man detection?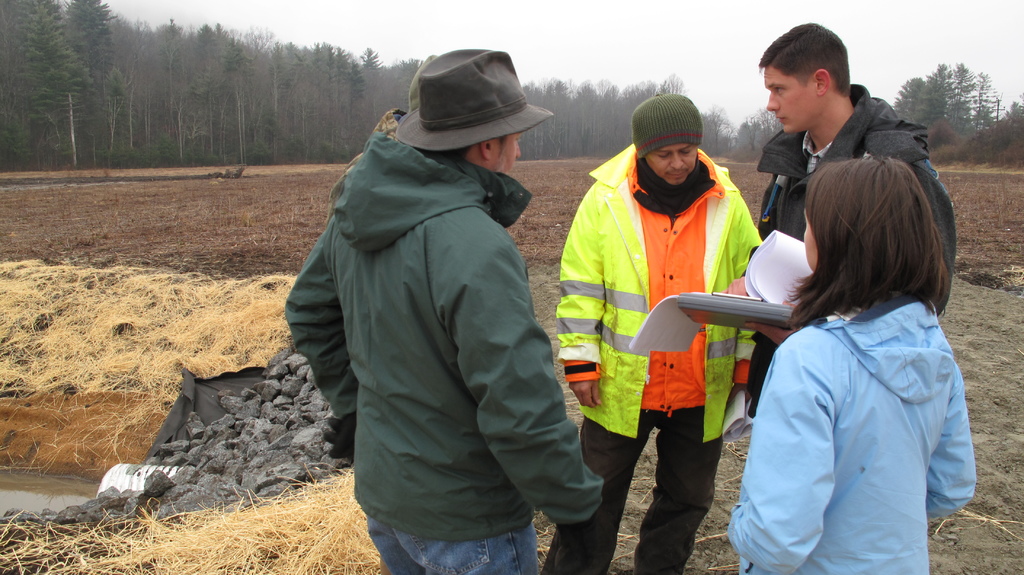
select_region(547, 89, 762, 574)
